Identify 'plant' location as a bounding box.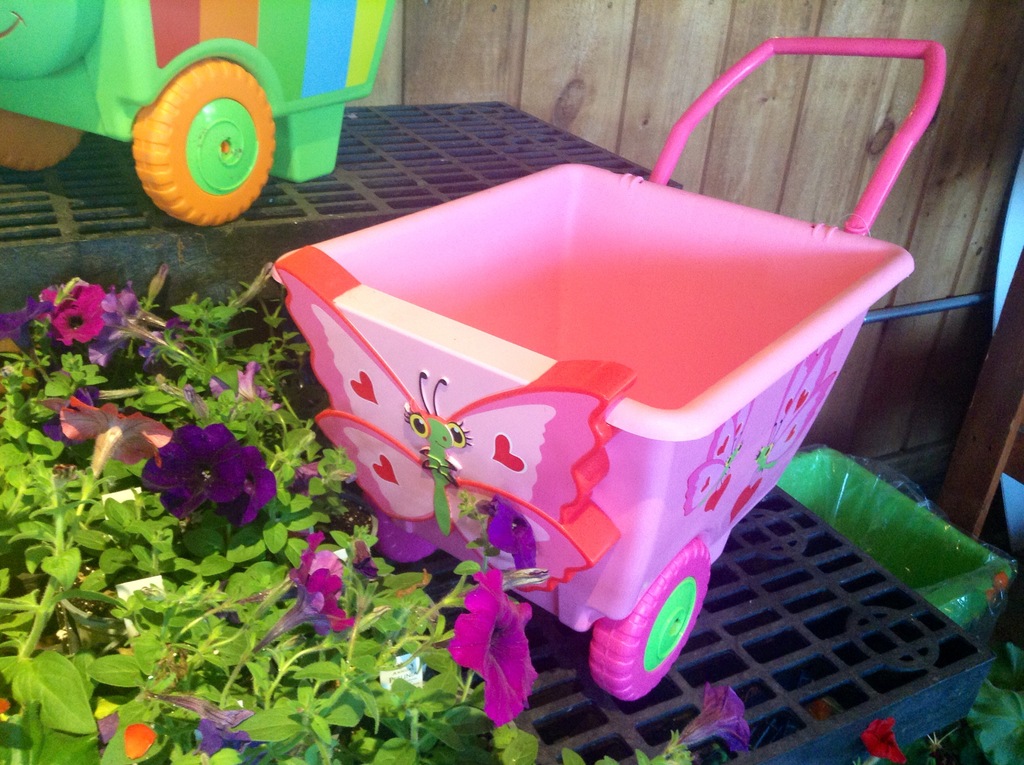
crop(819, 645, 1023, 764).
